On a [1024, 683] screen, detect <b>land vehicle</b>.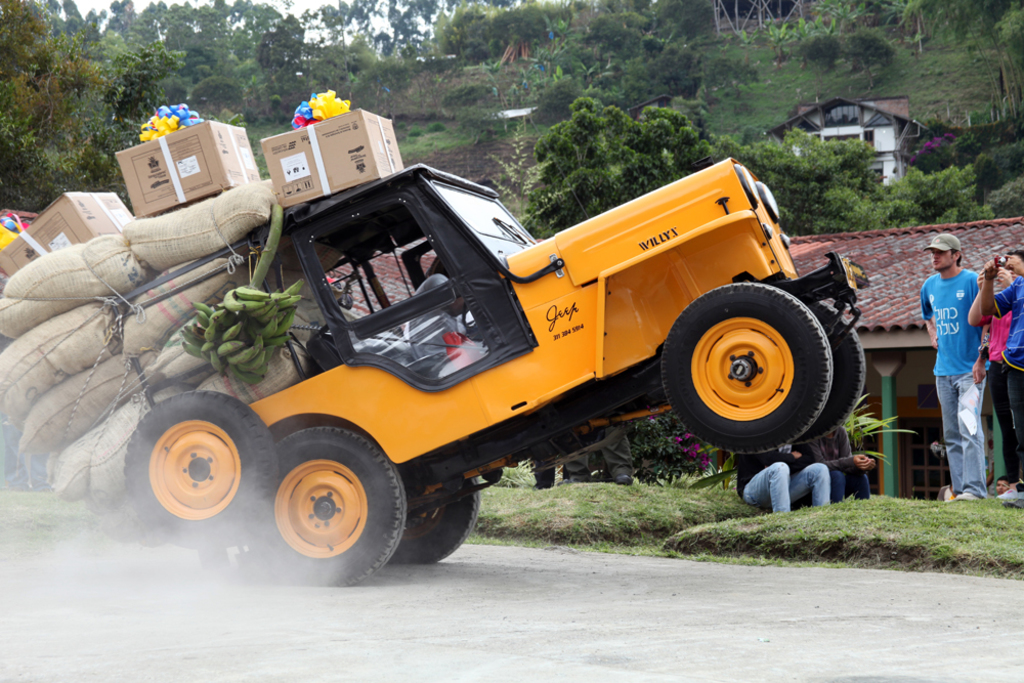
[46, 113, 901, 579].
